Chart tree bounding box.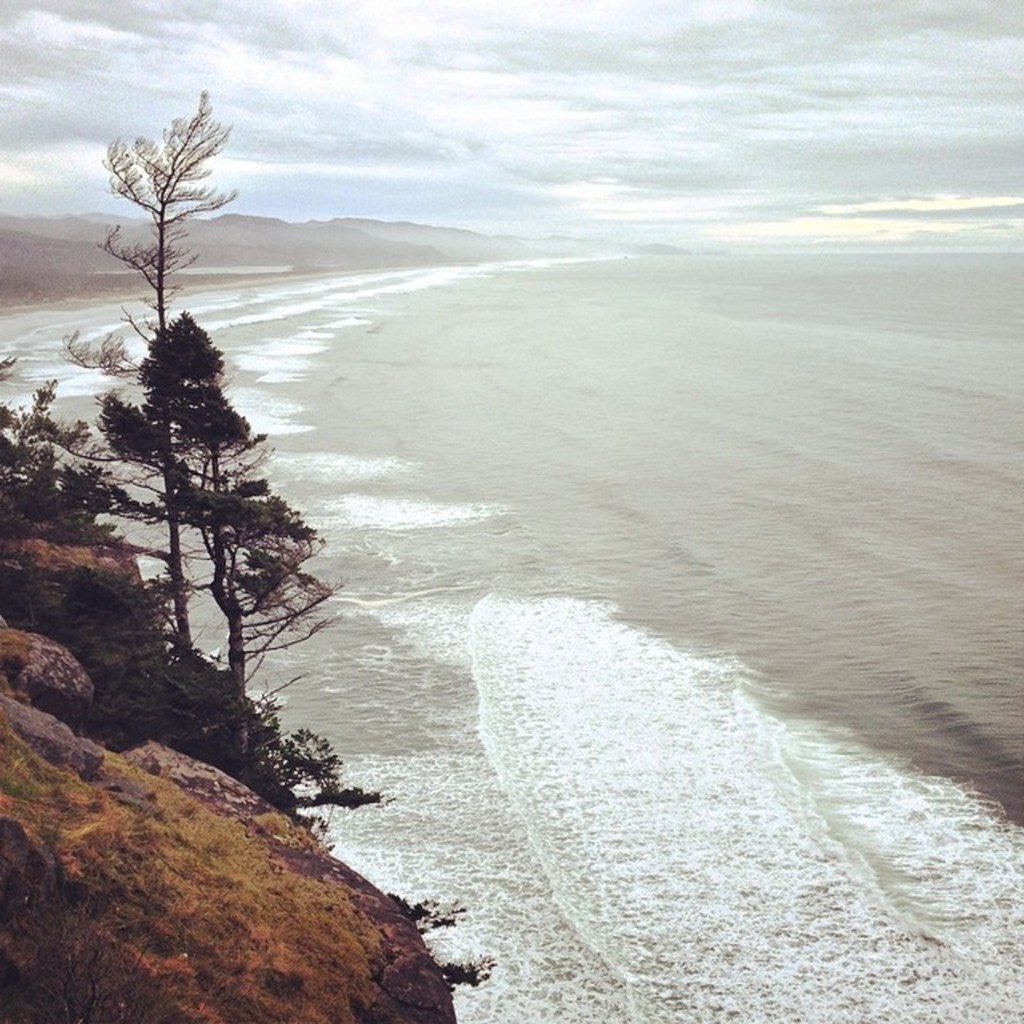
Charted: bbox(397, 875, 472, 923).
